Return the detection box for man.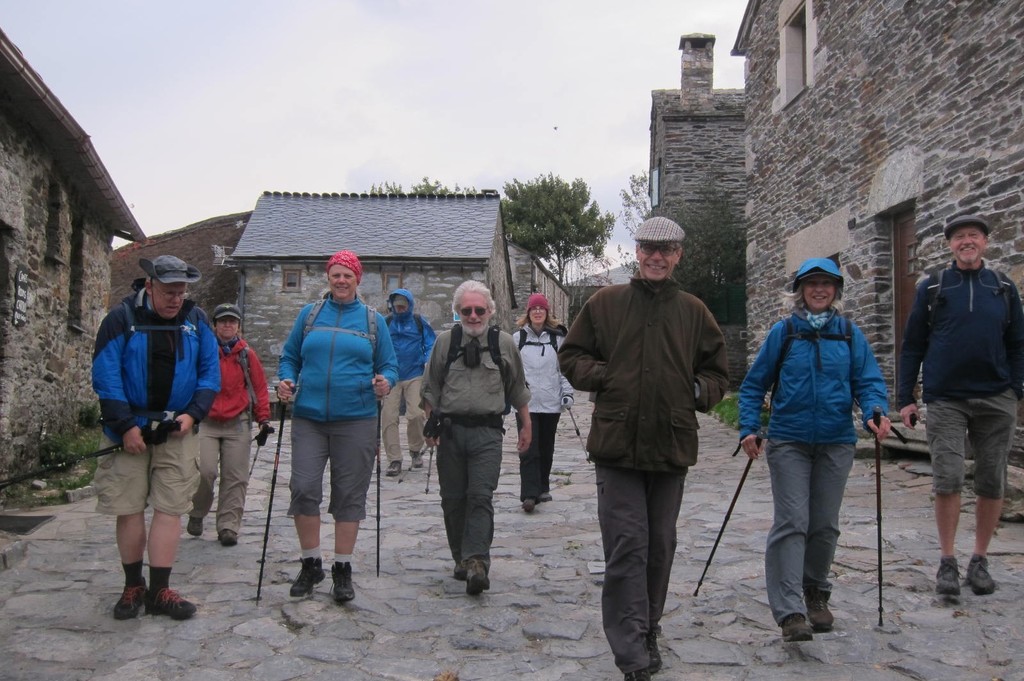
[left=416, top=280, right=530, bottom=597].
